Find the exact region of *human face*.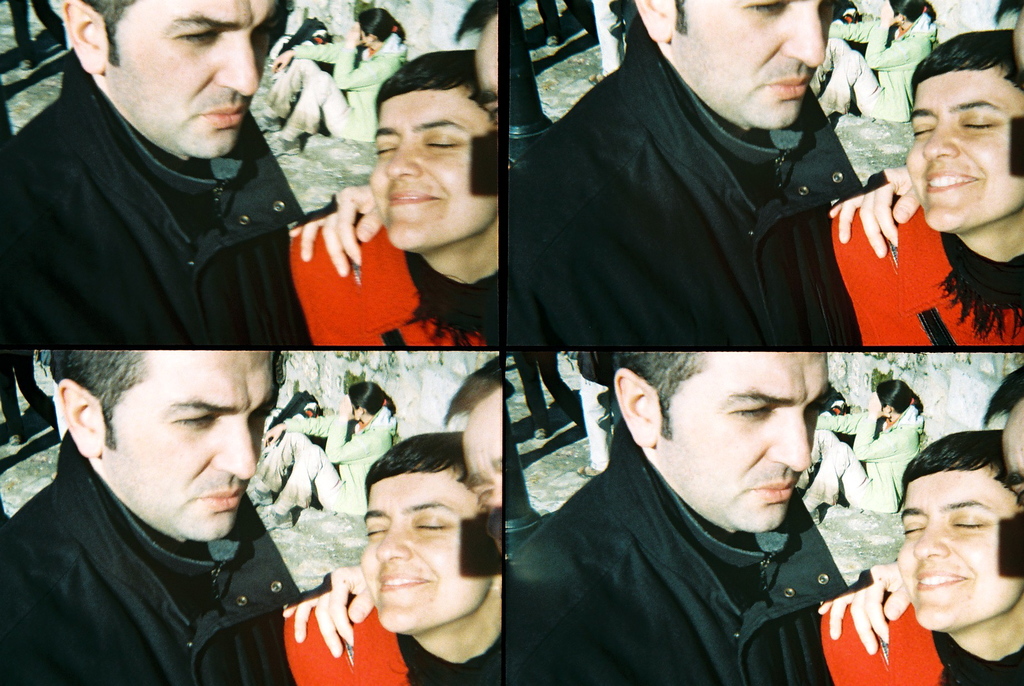
Exact region: x1=367 y1=84 x2=501 y2=249.
